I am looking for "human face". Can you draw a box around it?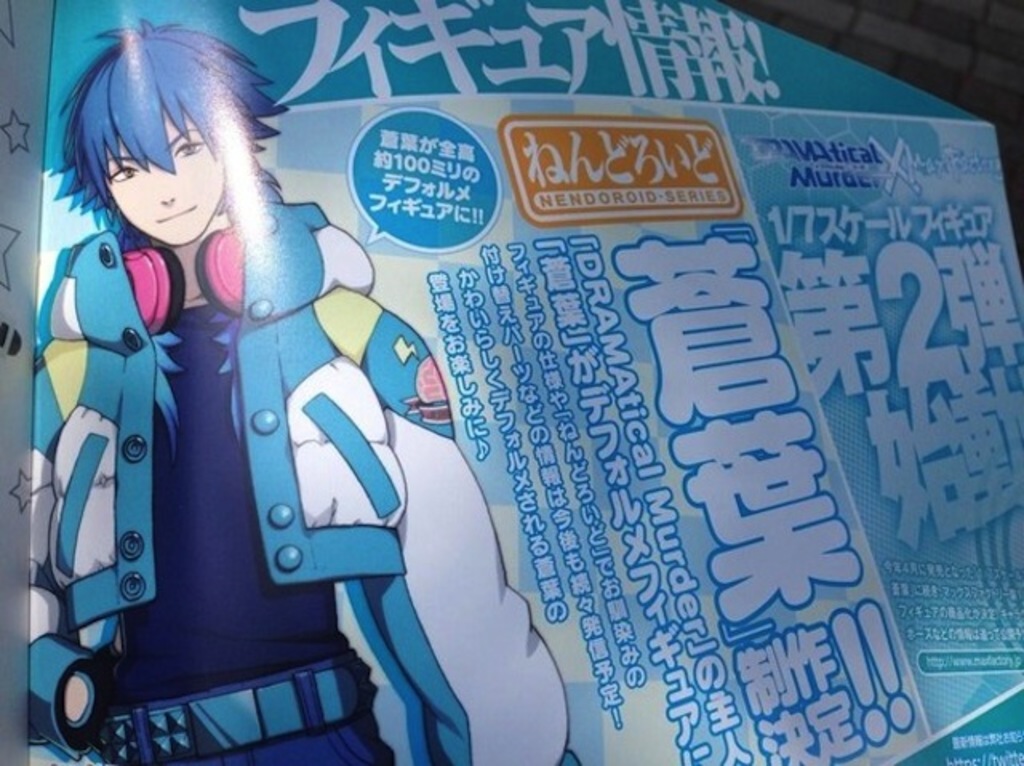
Sure, the bounding box is <bbox>98, 115, 221, 246</bbox>.
